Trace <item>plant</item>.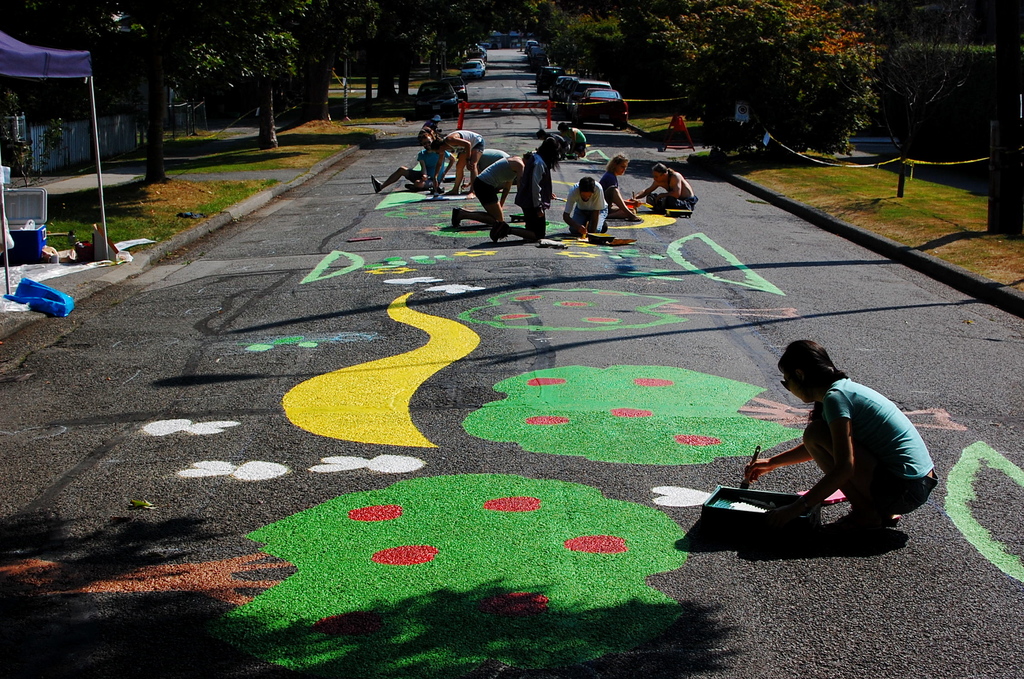
Traced to [x1=316, y1=57, x2=466, y2=95].
